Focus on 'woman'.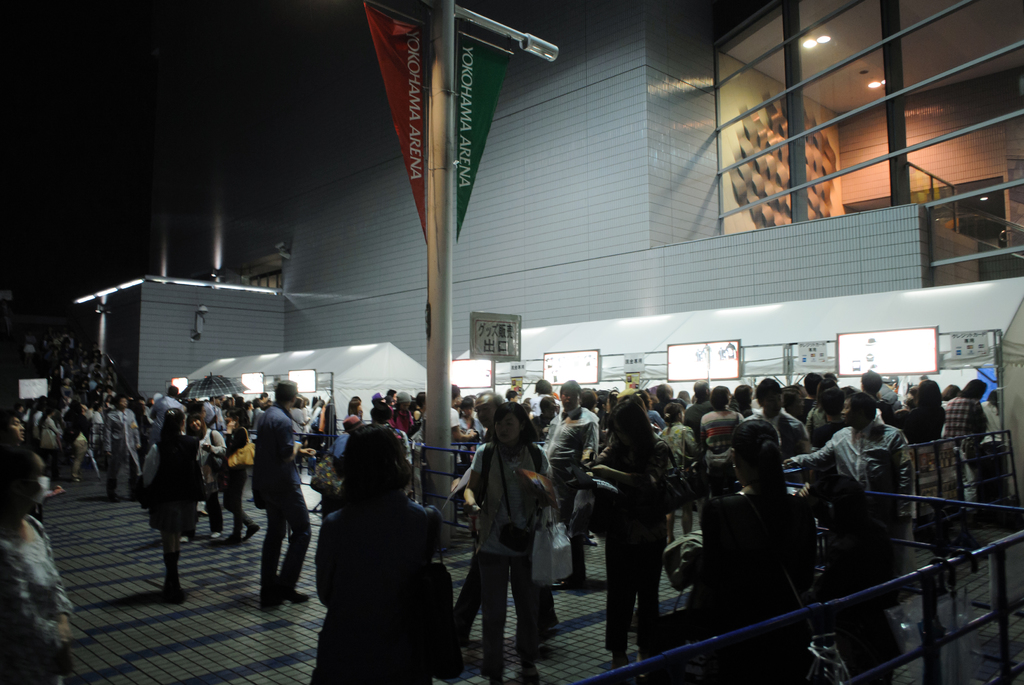
Focused at box(580, 389, 676, 668).
